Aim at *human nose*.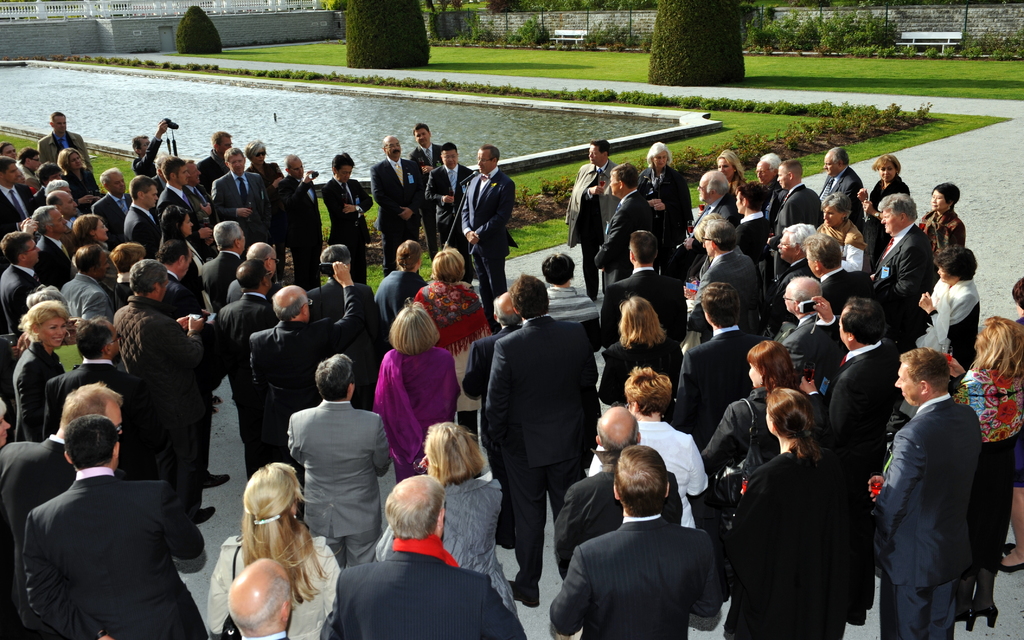
Aimed at (186, 171, 190, 177).
